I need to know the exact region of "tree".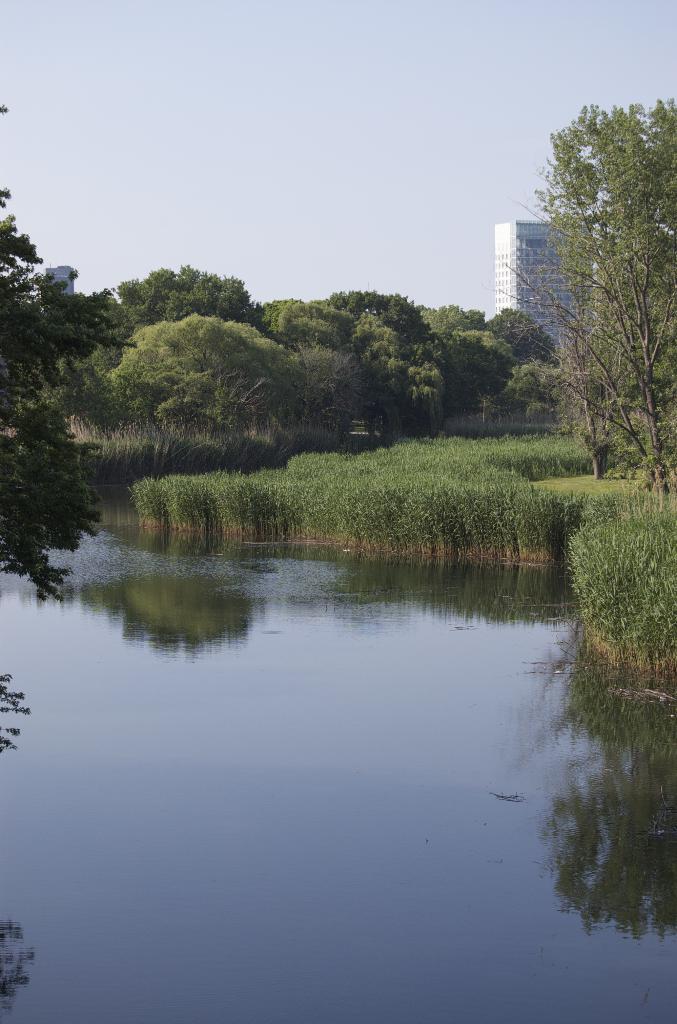
Region: box=[423, 328, 478, 419].
